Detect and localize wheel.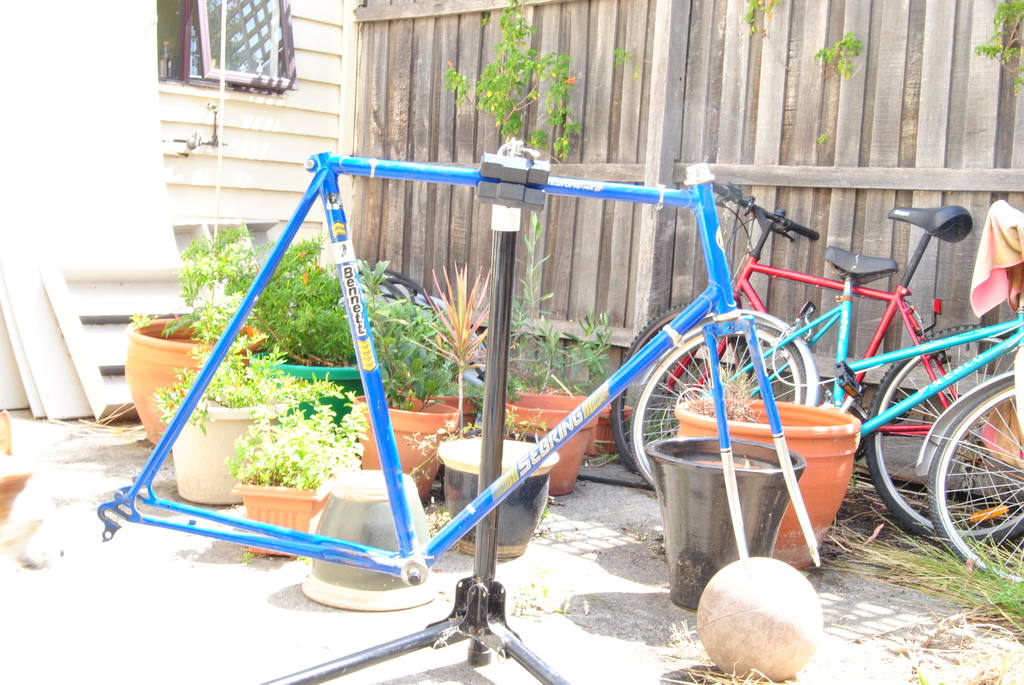
Localized at x1=616 y1=306 x2=761 y2=490.
